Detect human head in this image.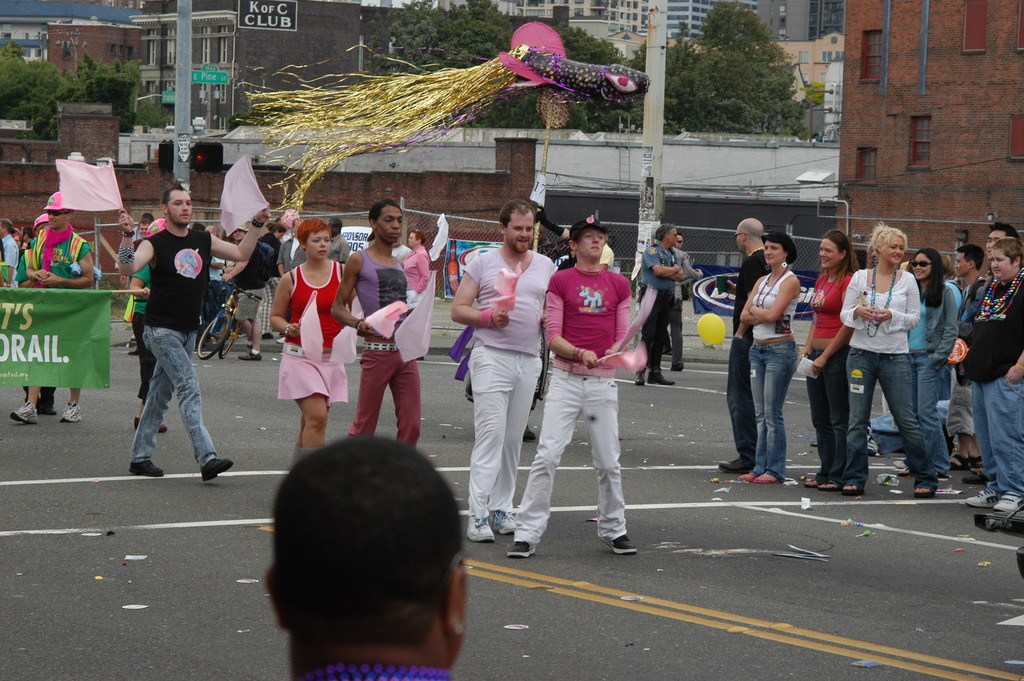
Detection: (248, 441, 488, 674).
